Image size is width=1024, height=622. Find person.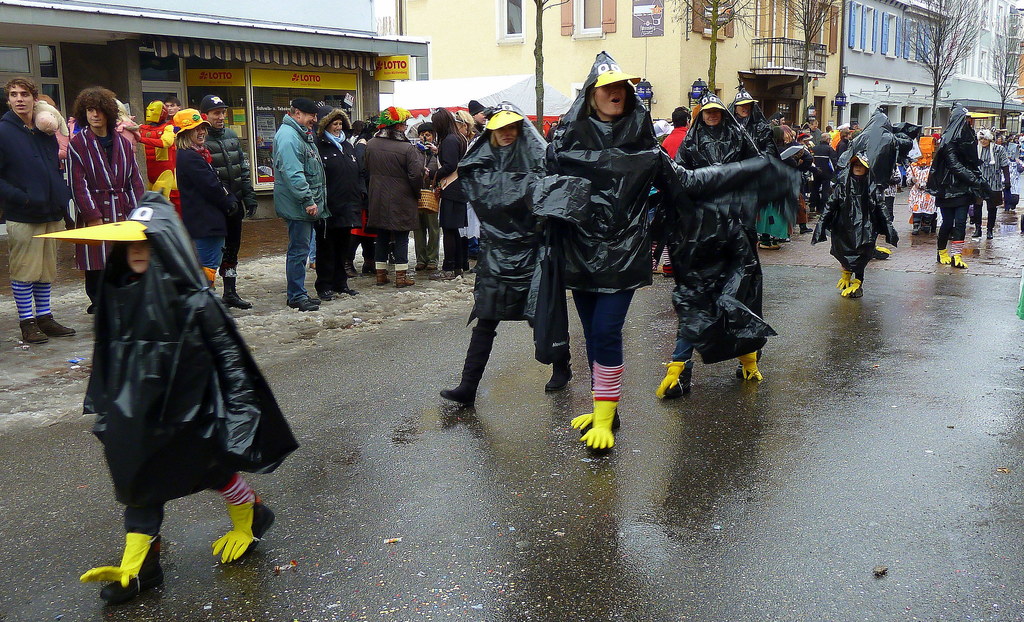
826/146/906/316.
